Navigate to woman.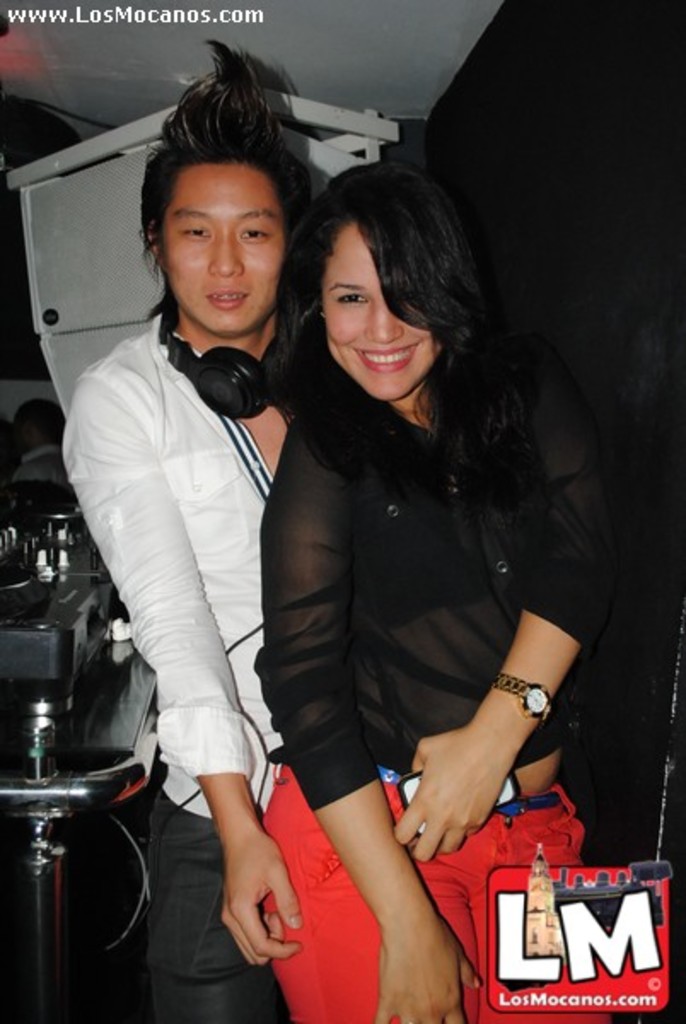
Navigation target: l=63, t=34, r=309, b=1022.
